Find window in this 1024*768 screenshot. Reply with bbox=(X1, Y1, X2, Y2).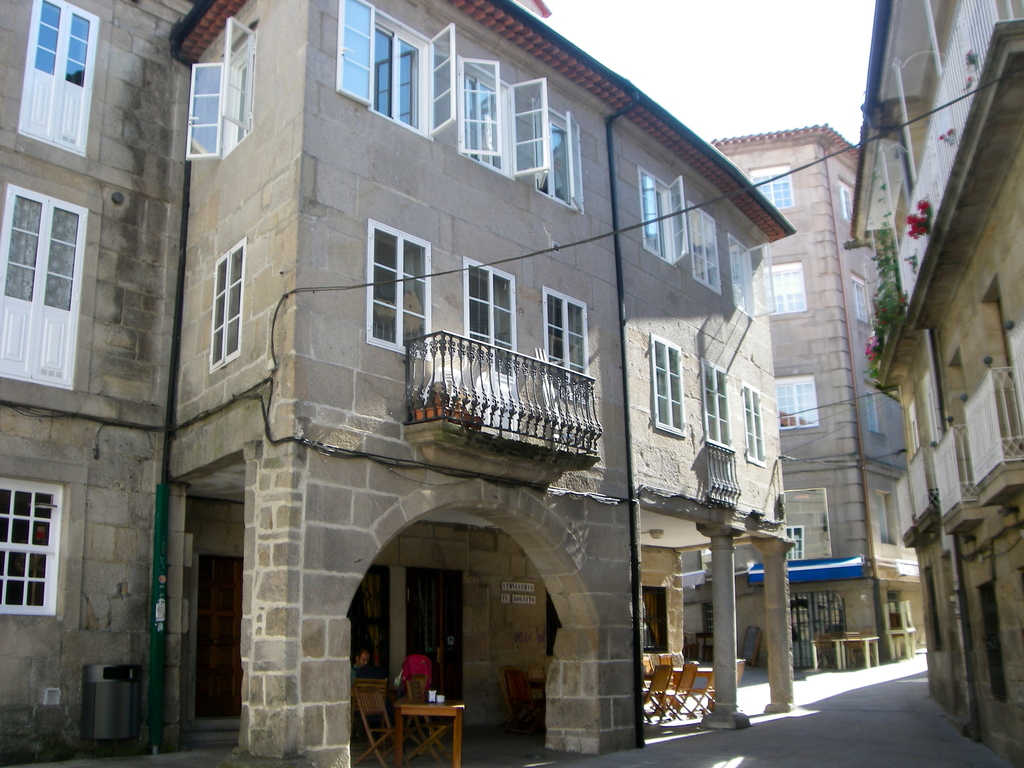
bbox=(0, 476, 70, 614).
